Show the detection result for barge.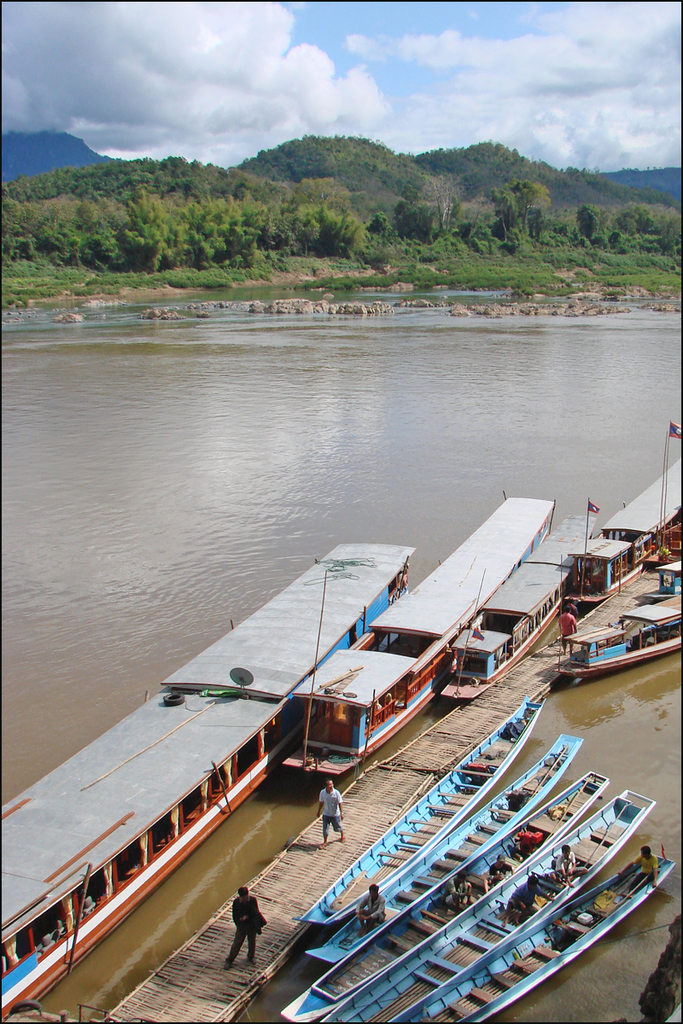
448, 515, 591, 702.
